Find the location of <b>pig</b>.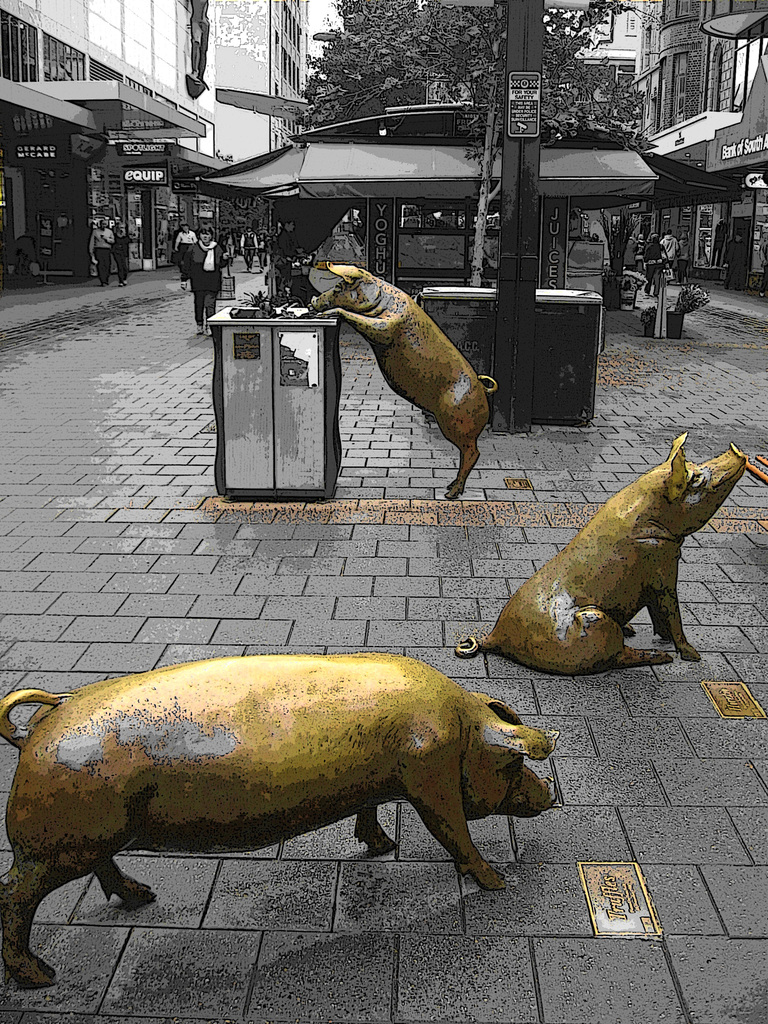
Location: box(302, 257, 498, 500).
